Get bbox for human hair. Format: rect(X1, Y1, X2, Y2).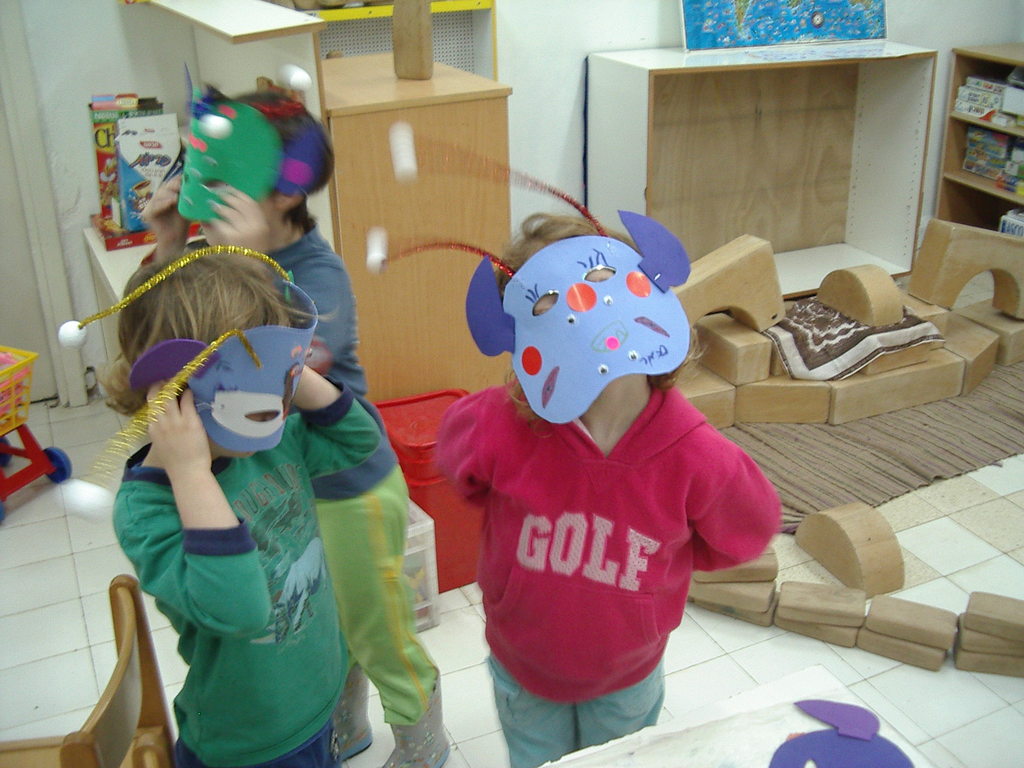
rect(498, 214, 706, 428).
